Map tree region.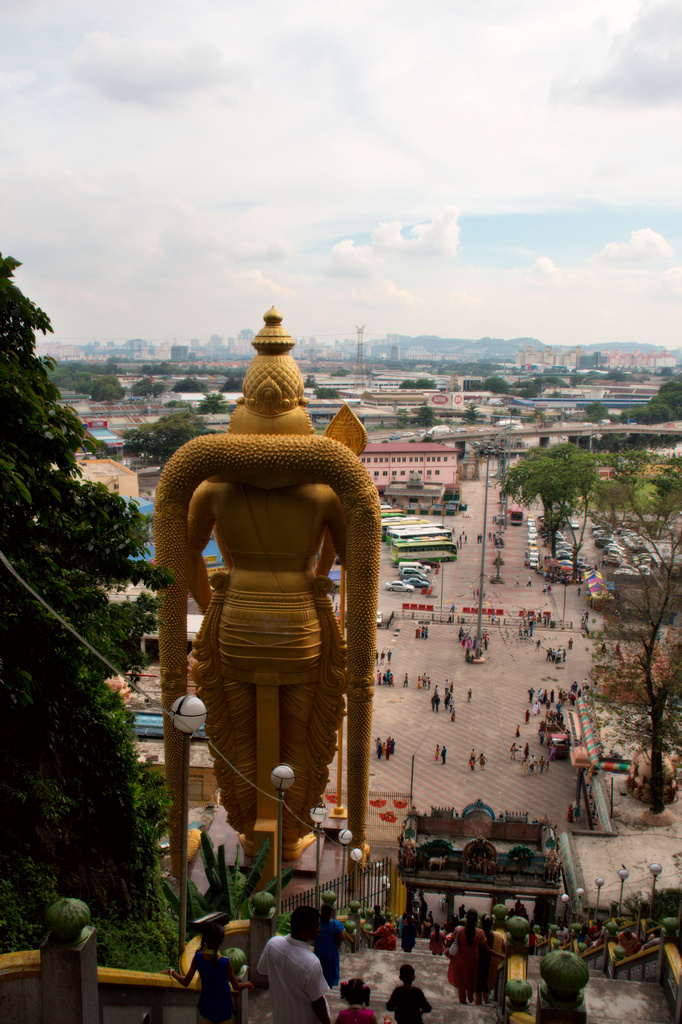
Mapped to rect(521, 387, 530, 392).
